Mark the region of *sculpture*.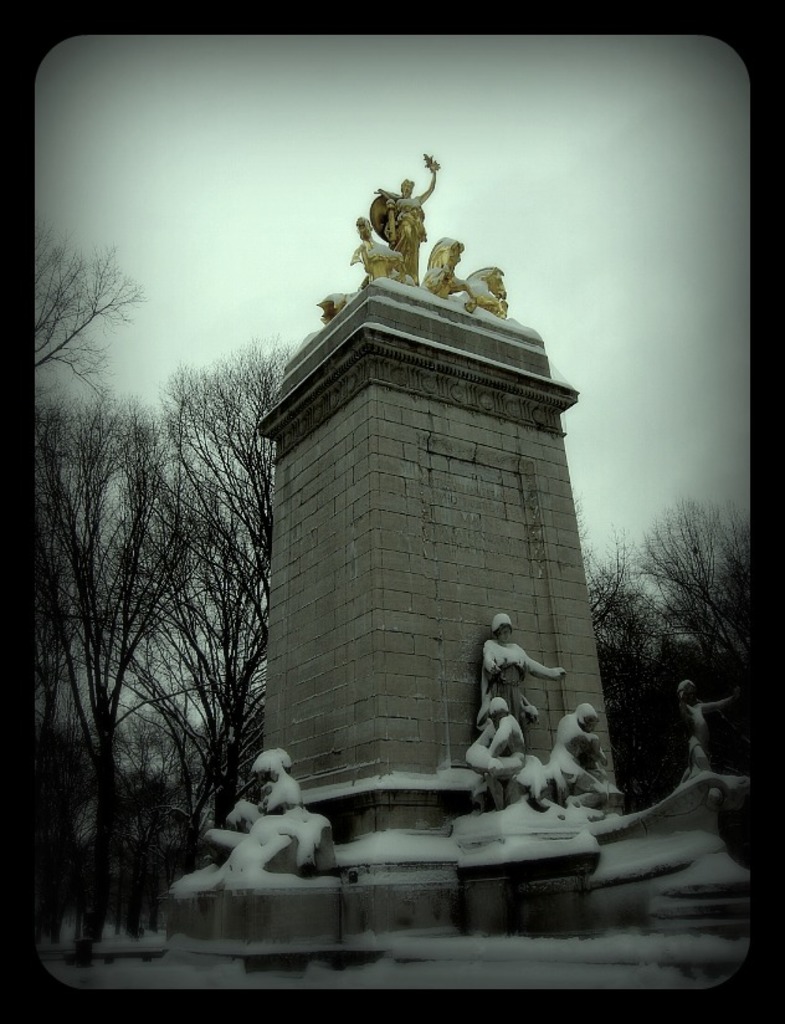
Region: (349,217,399,282).
